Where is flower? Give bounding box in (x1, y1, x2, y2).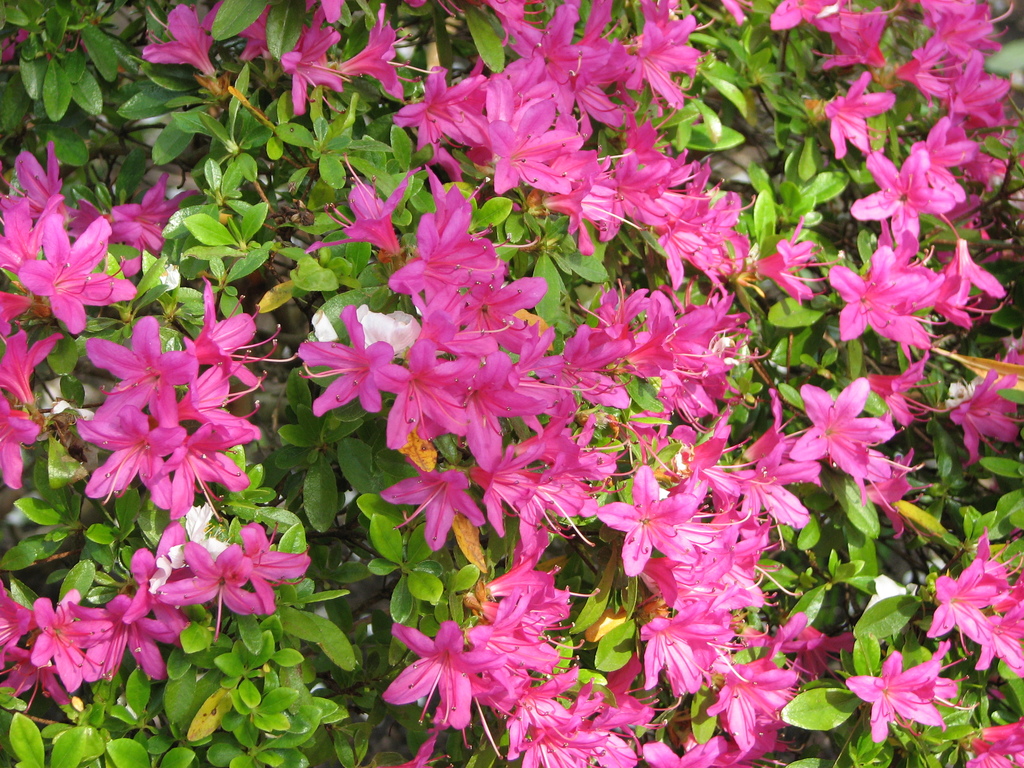
(144, 5, 228, 97).
